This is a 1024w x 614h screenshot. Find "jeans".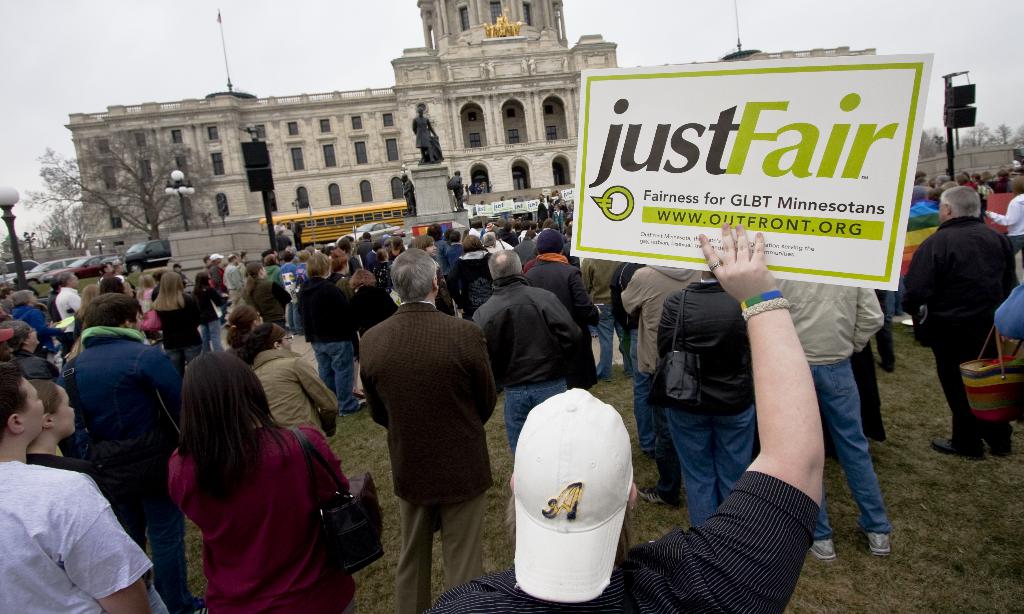
Bounding box: <region>637, 370, 659, 446</region>.
